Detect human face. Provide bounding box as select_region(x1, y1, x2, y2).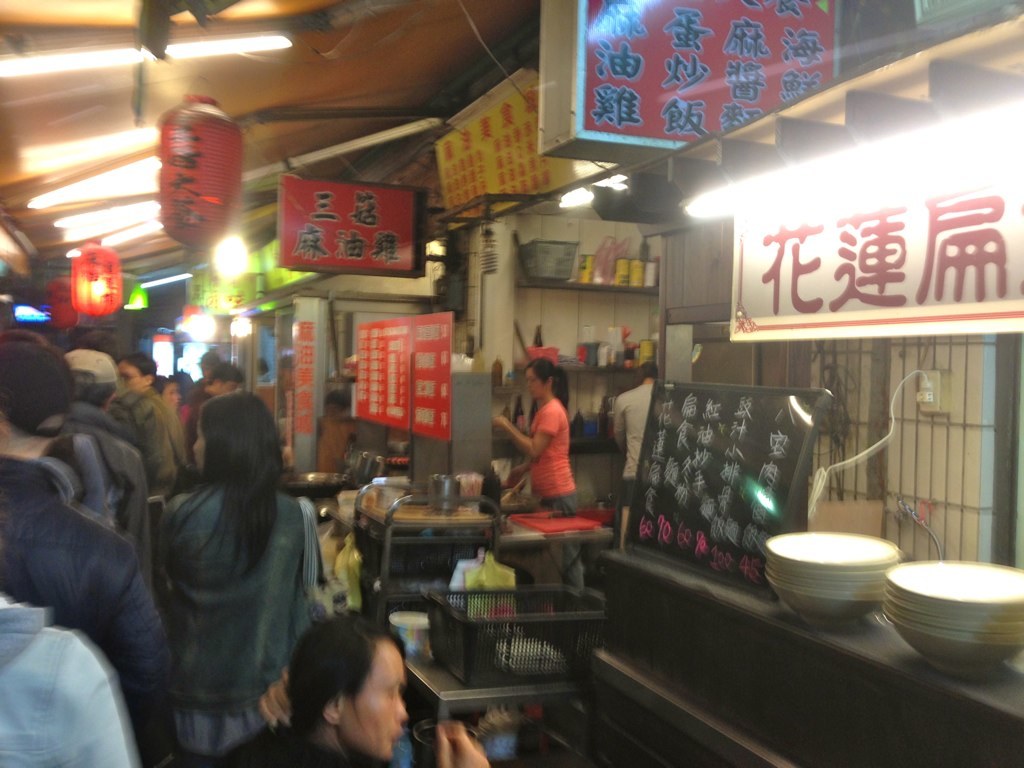
select_region(164, 386, 180, 410).
